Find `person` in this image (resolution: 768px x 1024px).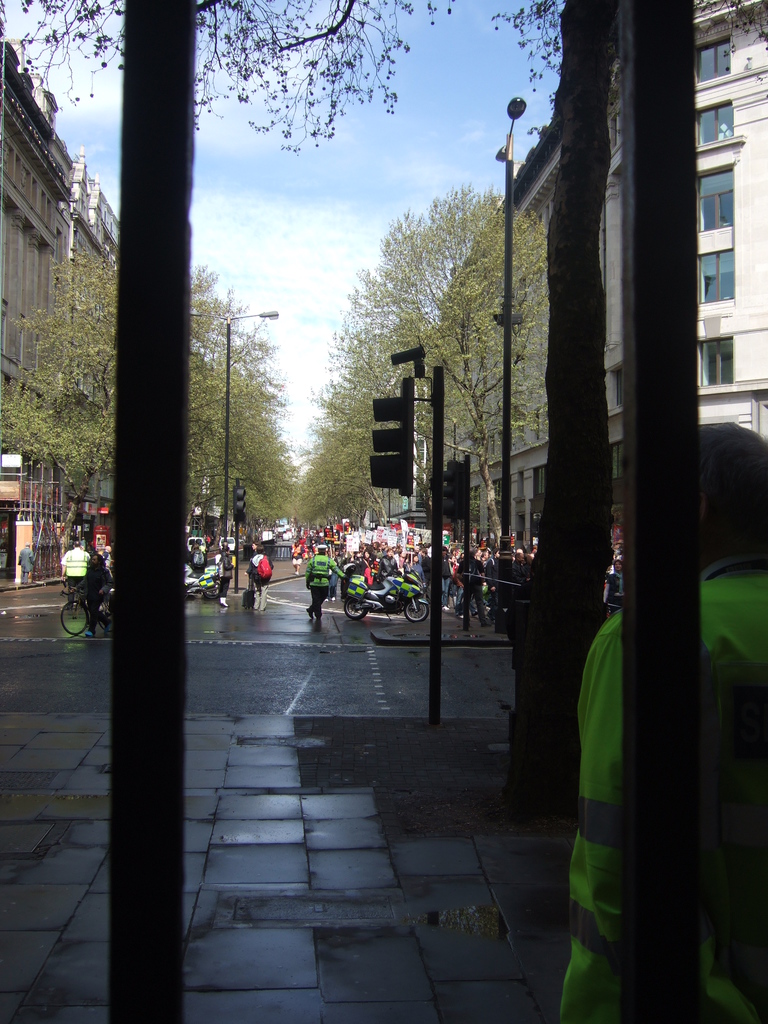
rect(191, 545, 202, 575).
